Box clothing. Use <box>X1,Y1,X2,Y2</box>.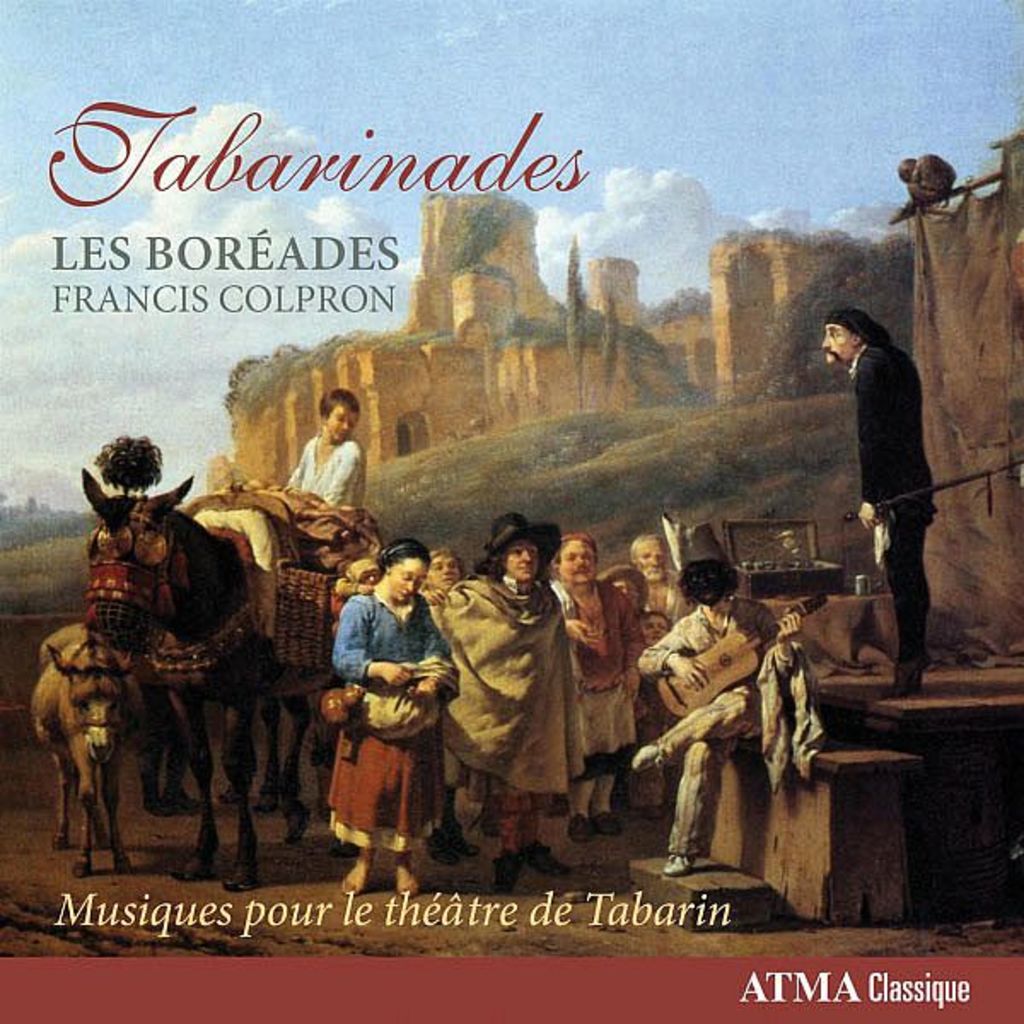
<box>865,343,935,681</box>.
